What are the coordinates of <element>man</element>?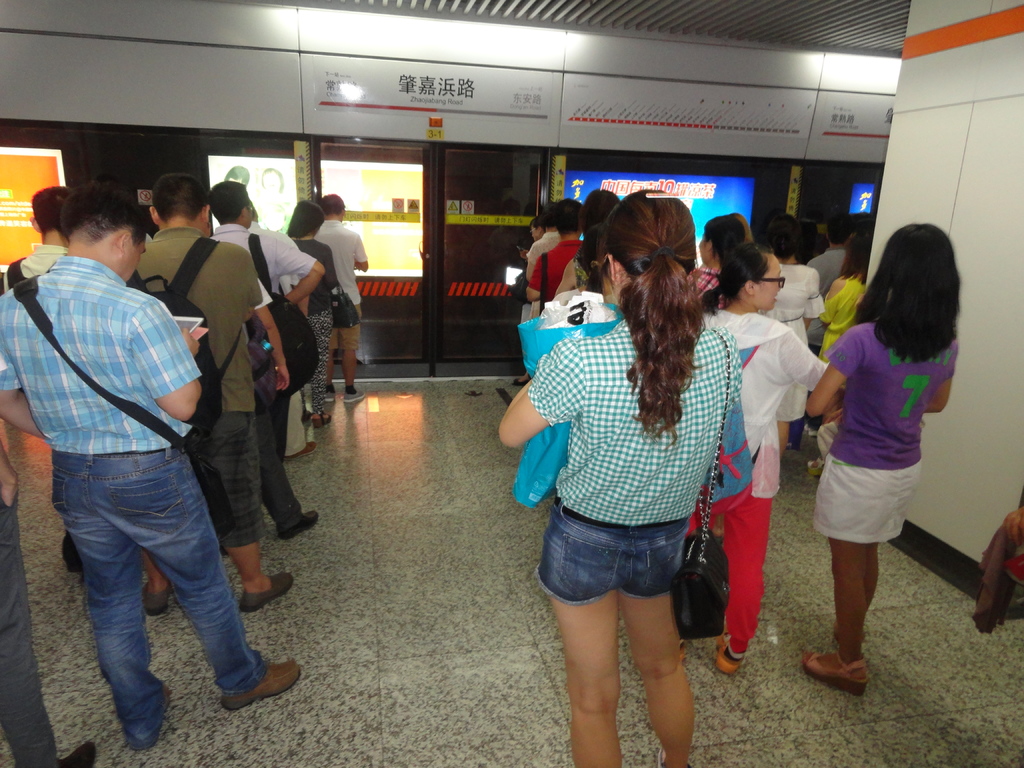
[525,202,566,273].
